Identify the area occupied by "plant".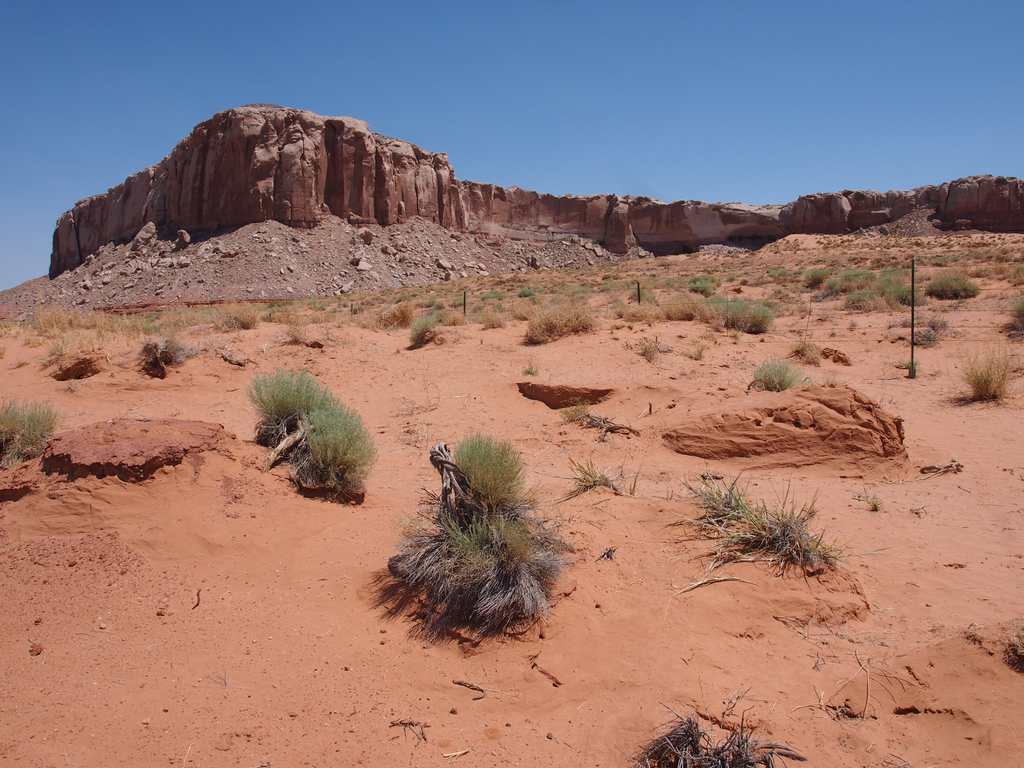
Area: x1=72 y1=308 x2=145 y2=337.
